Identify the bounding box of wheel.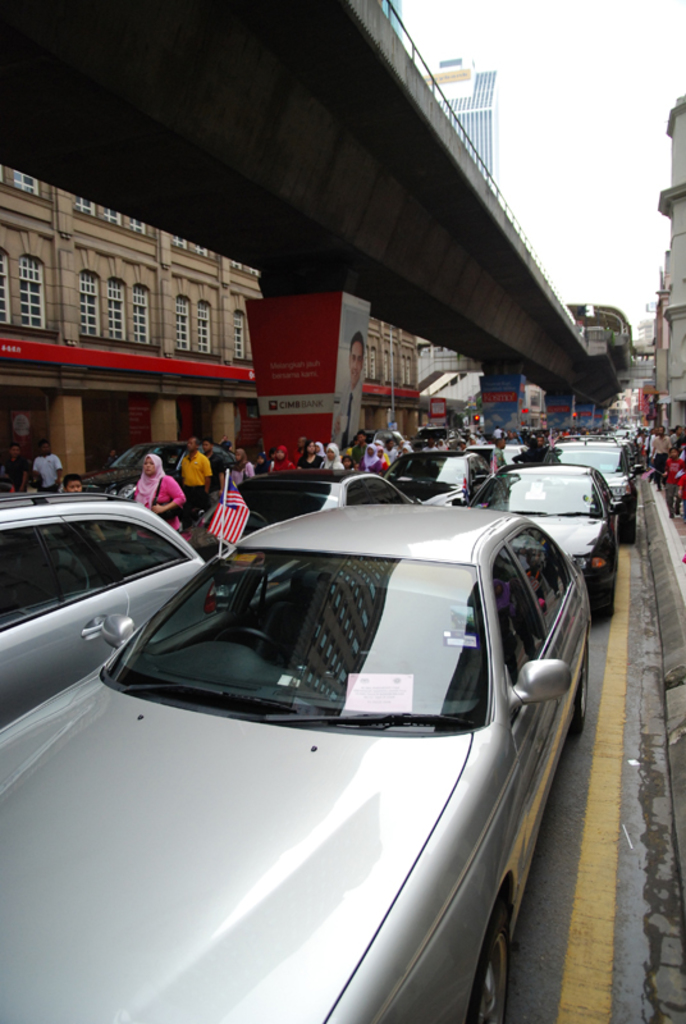
box=[616, 494, 644, 548].
